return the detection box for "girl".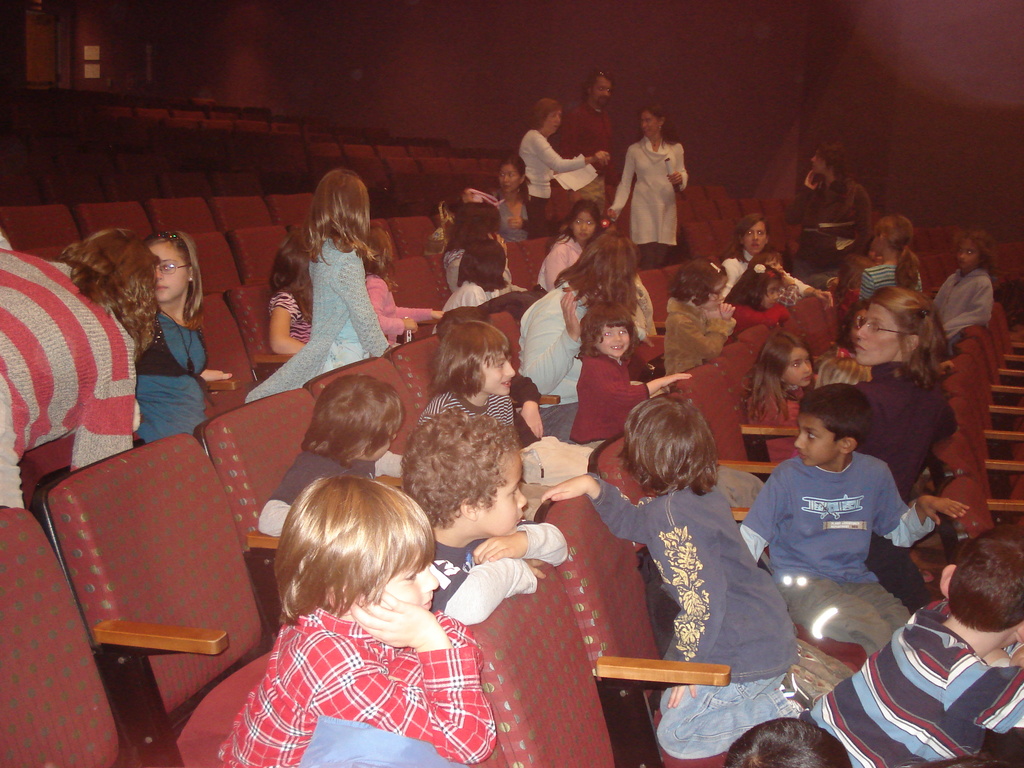
pyautogui.locateOnScreen(563, 305, 684, 448).
